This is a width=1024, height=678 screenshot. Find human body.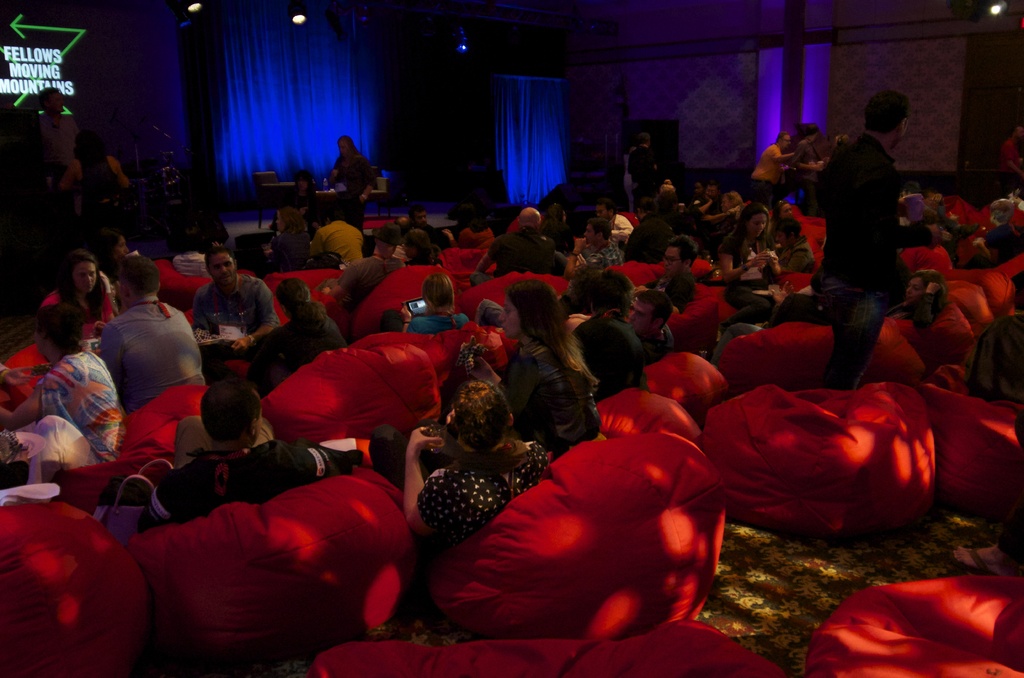
Bounding box: 45 110 79 171.
